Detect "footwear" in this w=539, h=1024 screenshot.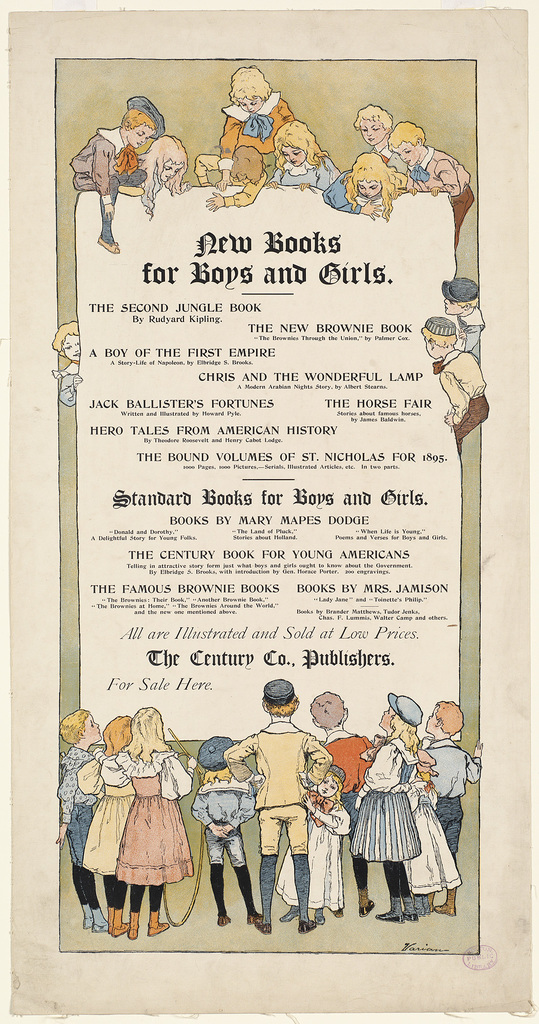
Detection: bbox(295, 914, 314, 935).
